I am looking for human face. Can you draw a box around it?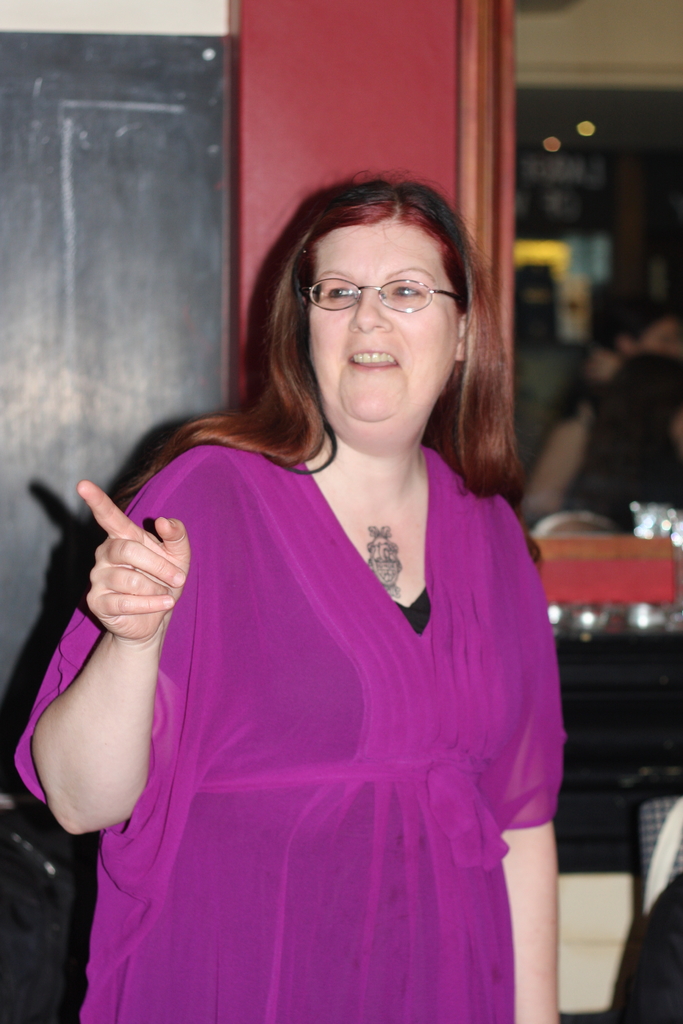
Sure, the bounding box is bbox=(302, 218, 458, 422).
